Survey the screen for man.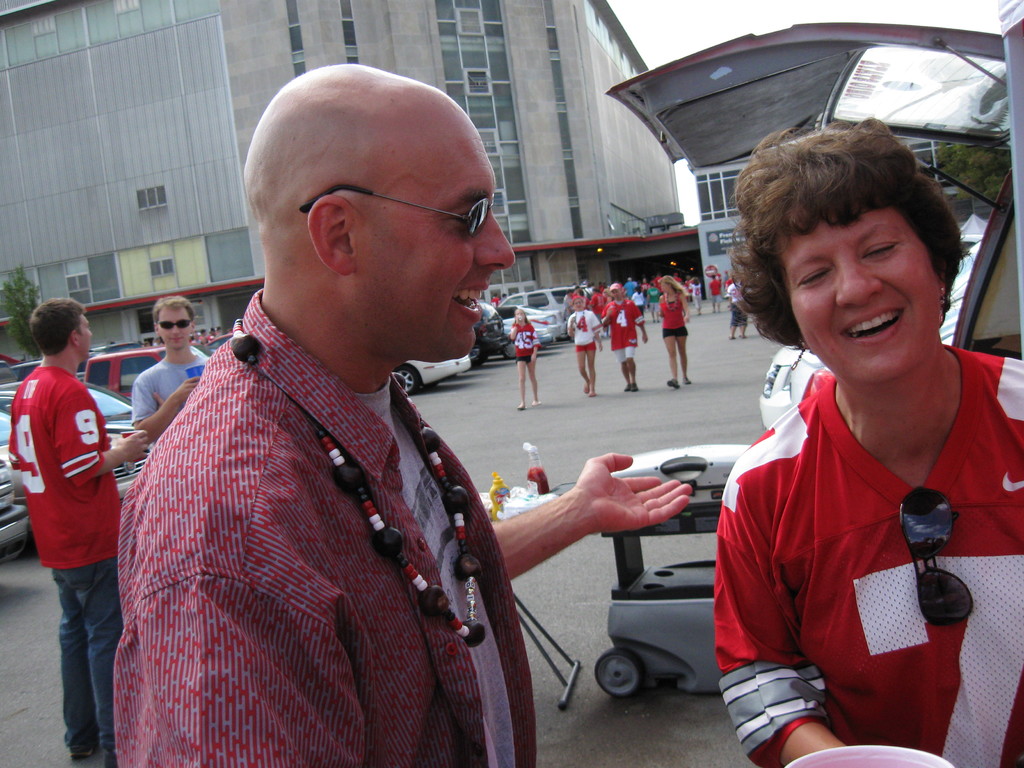
Survey found: x1=127 y1=294 x2=213 y2=451.
